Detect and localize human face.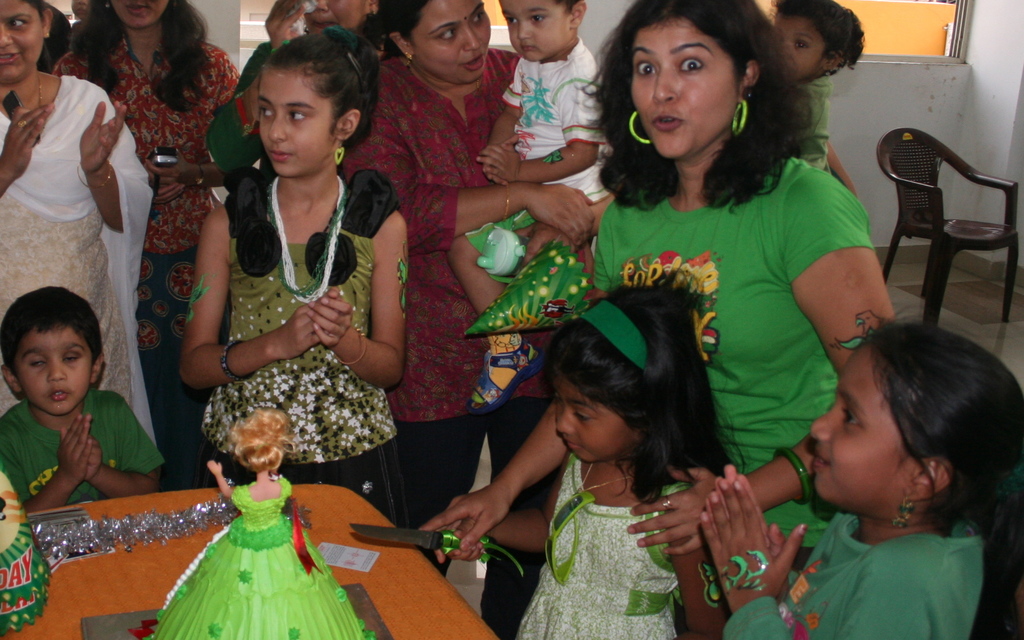
Localized at {"left": 412, "top": 0, "right": 489, "bottom": 78}.
